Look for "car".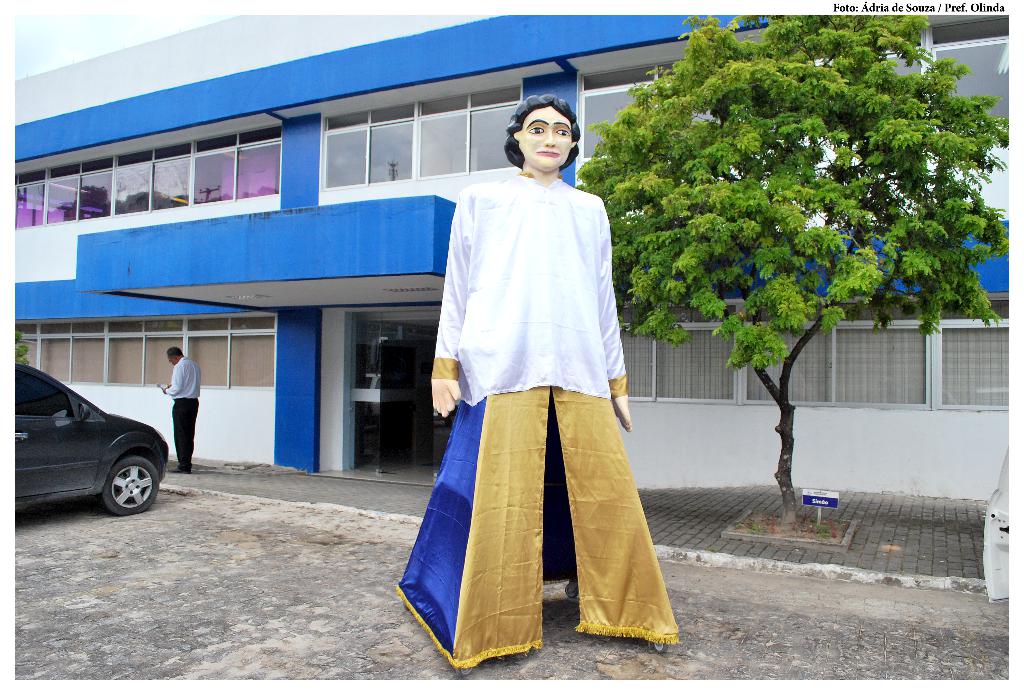
Found: pyautogui.locateOnScreen(15, 360, 173, 514).
